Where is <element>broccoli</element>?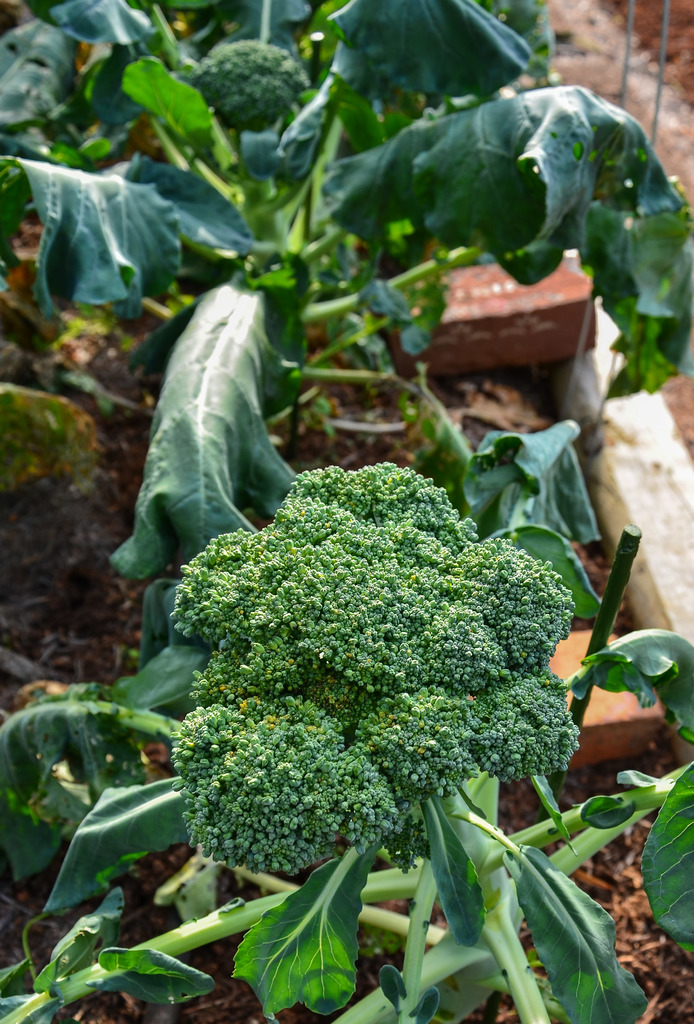
169,458,579,879.
